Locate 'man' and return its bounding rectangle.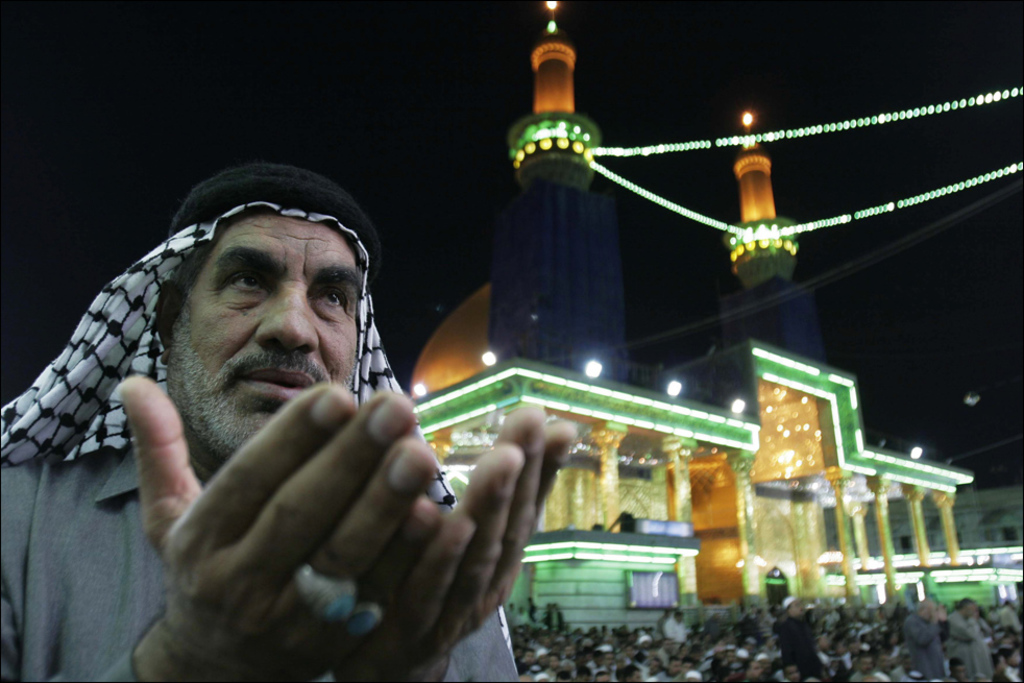
Rect(42, 148, 600, 682).
